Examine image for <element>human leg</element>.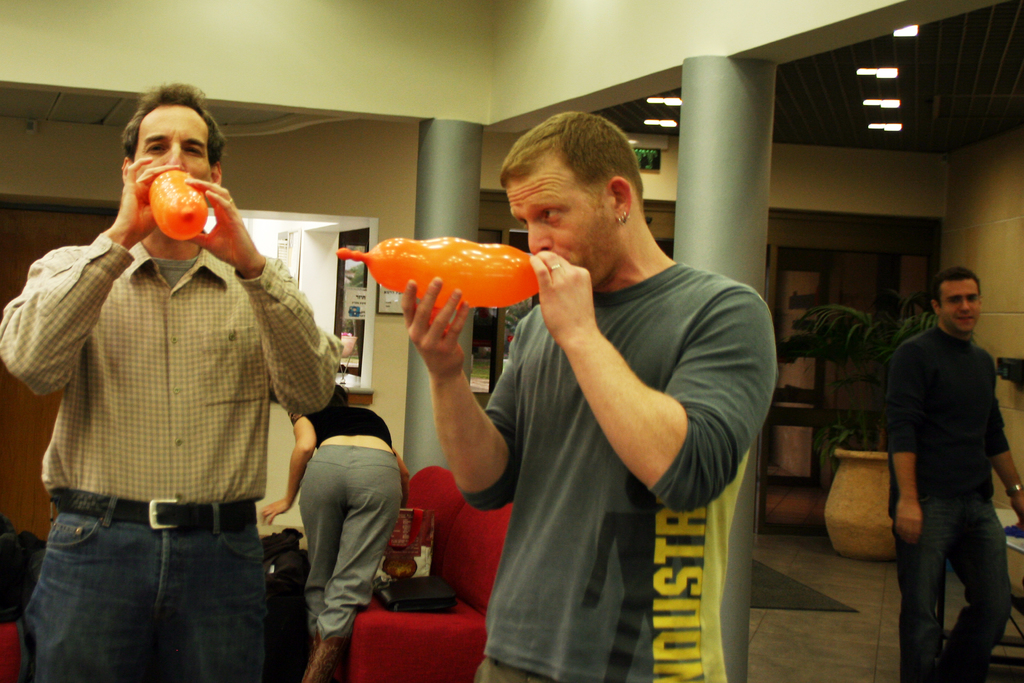
Examination result: 300:453:401:682.
